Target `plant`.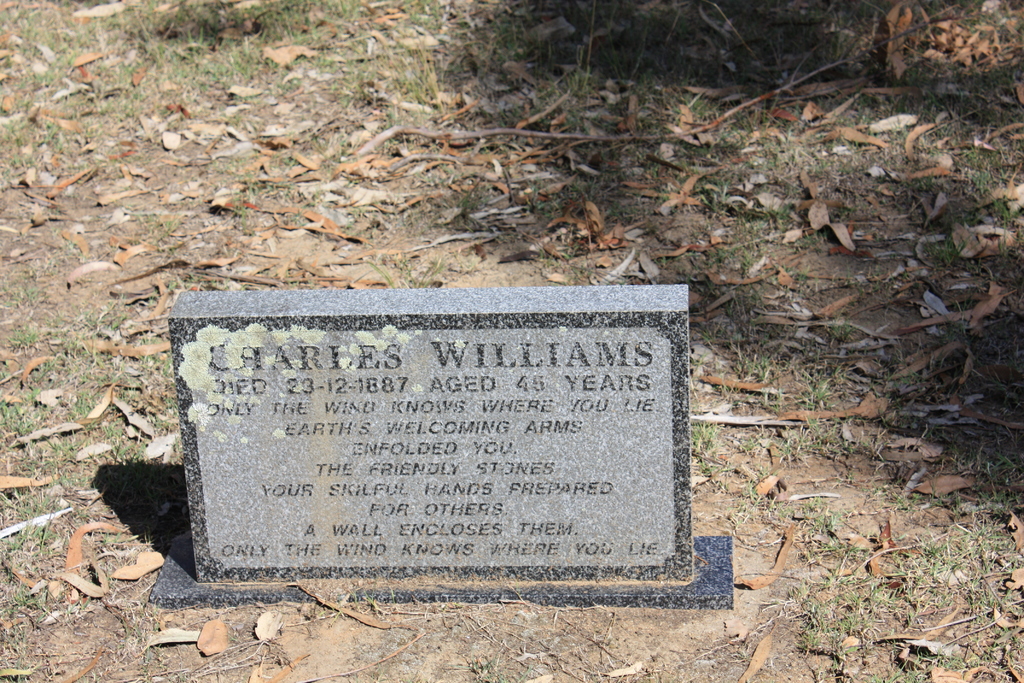
Target region: box(623, 0, 762, 162).
